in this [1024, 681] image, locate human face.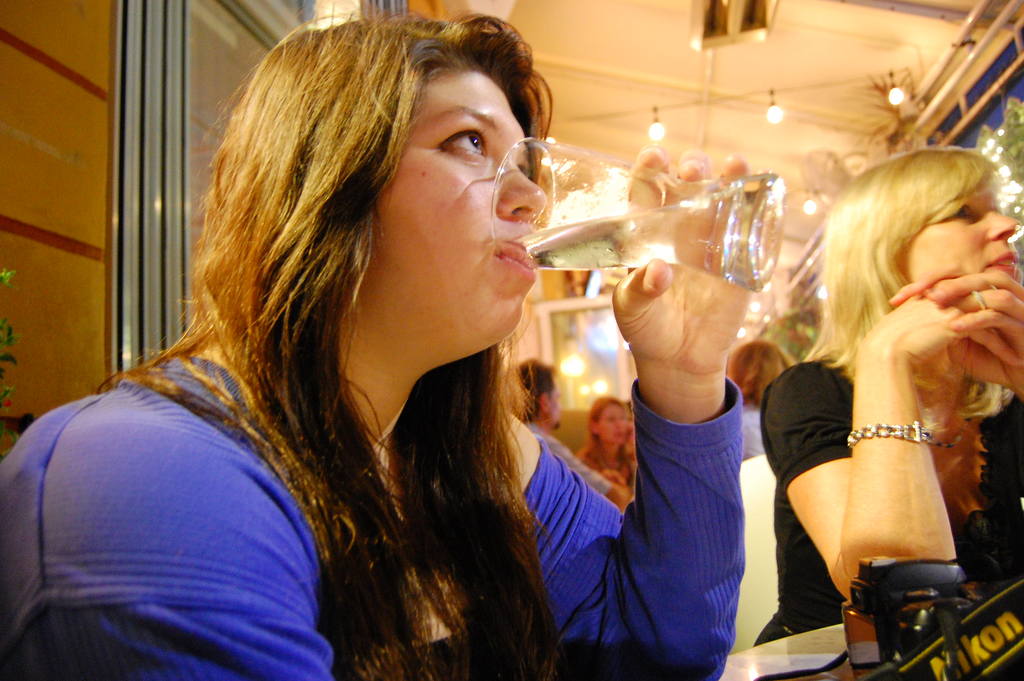
Bounding box: (909, 183, 1023, 288).
